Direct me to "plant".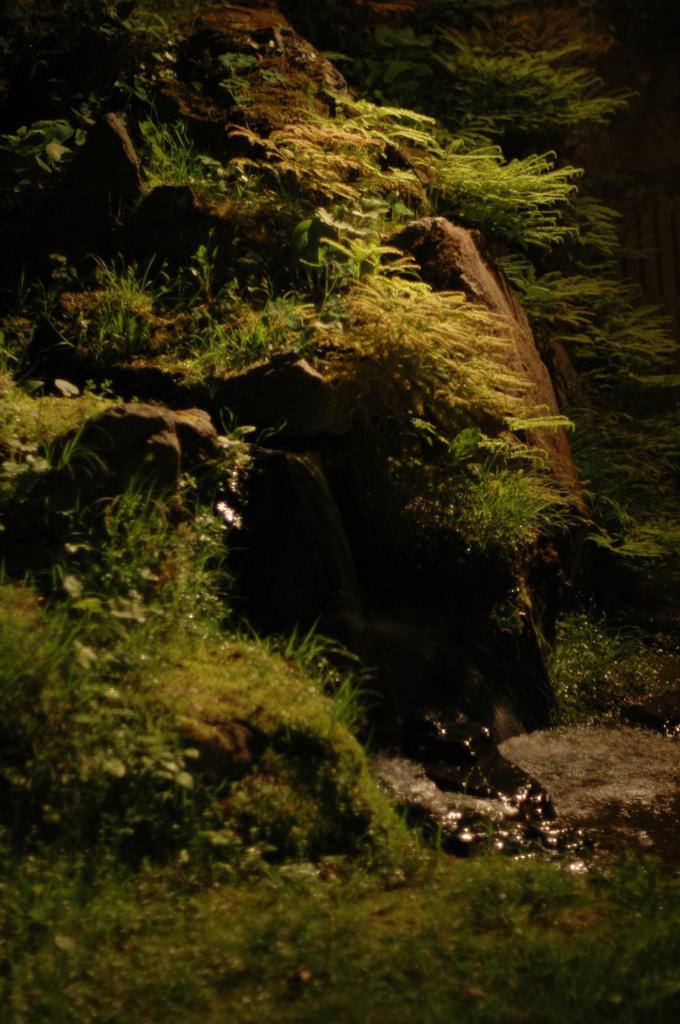
Direction: 84:242:168:349.
